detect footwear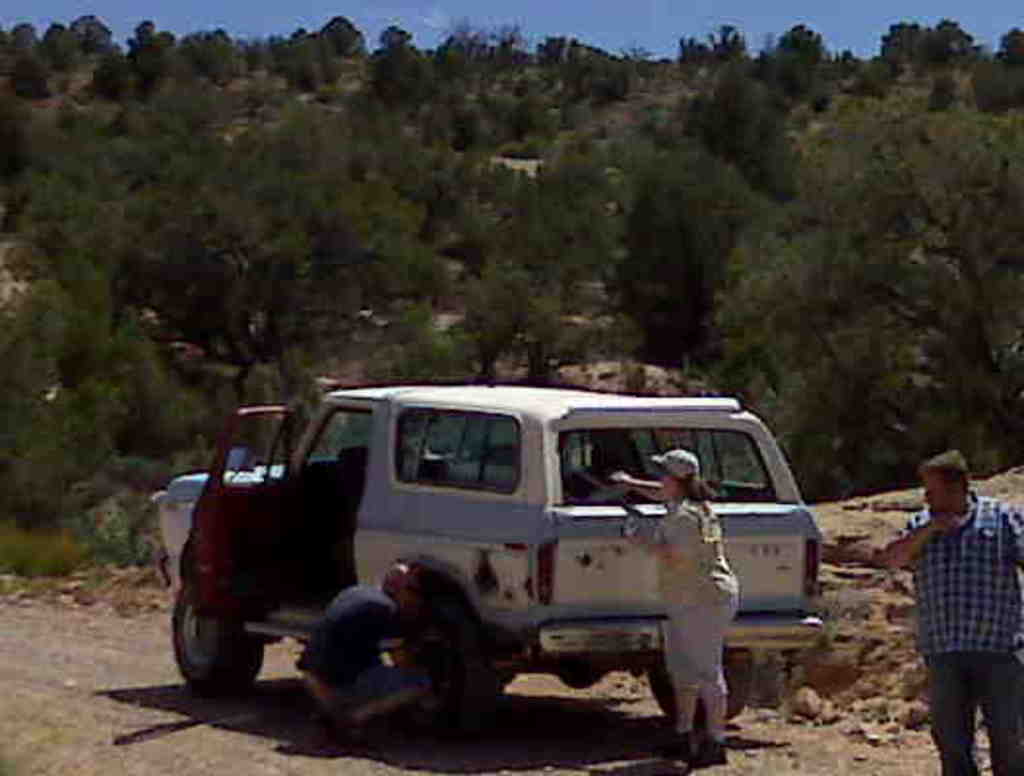
x1=661, y1=733, x2=698, y2=753
